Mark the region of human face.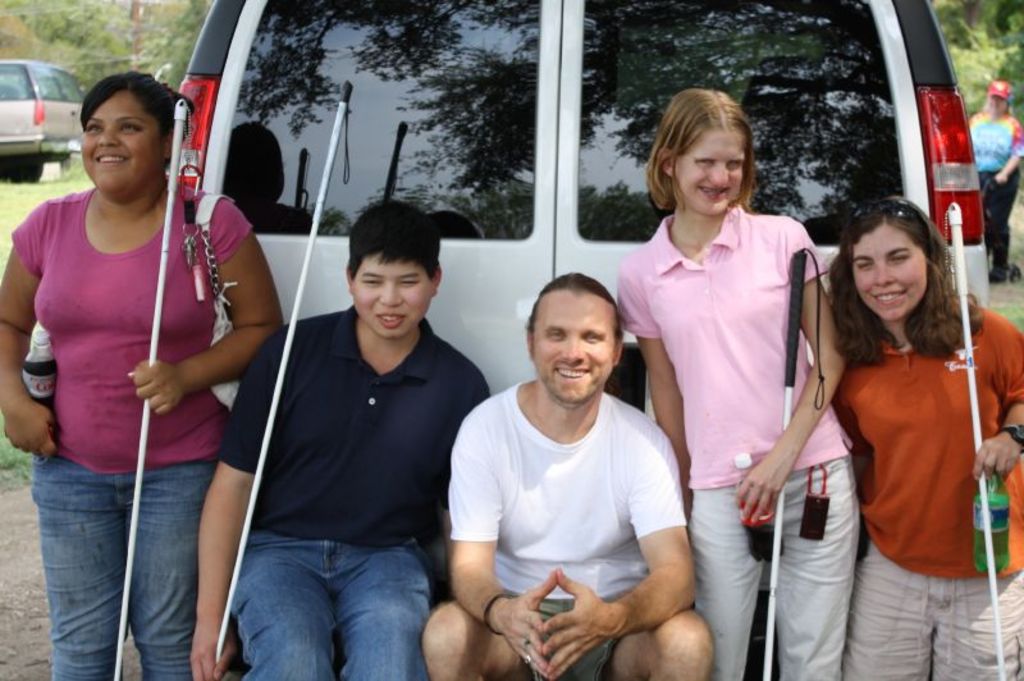
Region: x1=988 y1=97 x2=1004 y2=115.
